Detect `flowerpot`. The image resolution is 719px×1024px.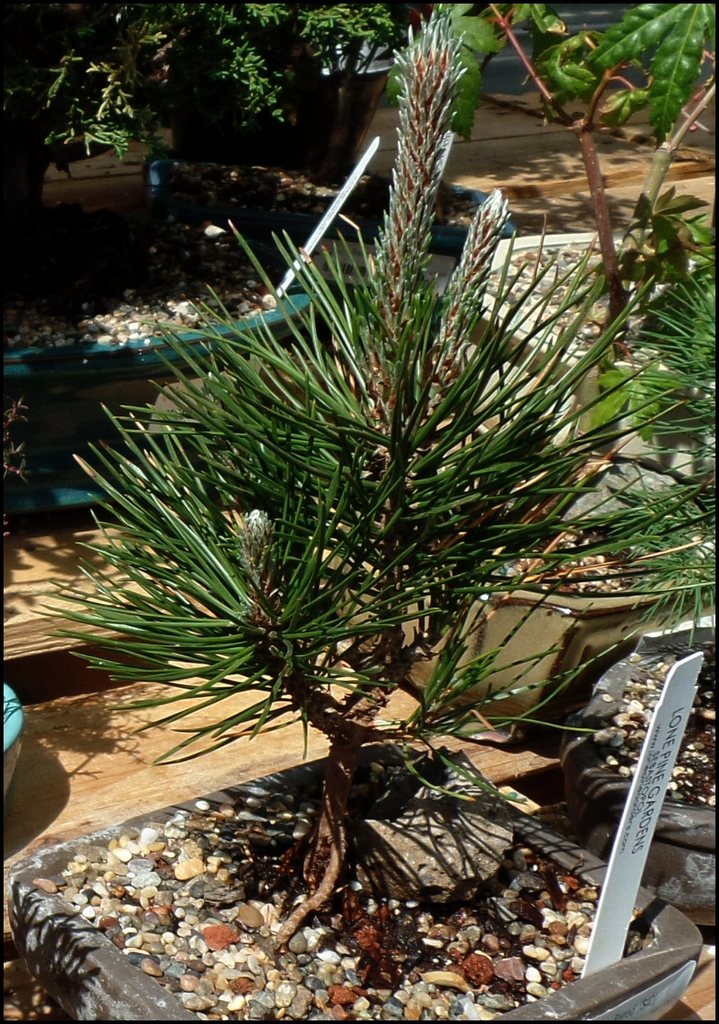
[452,223,718,476].
